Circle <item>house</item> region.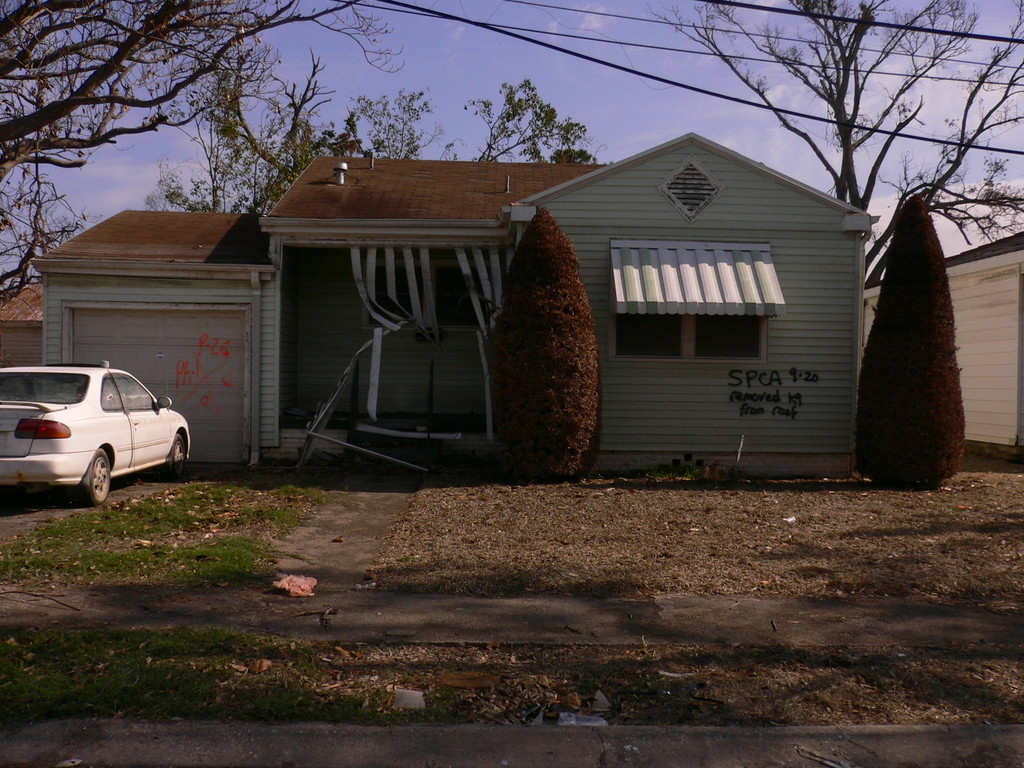
Region: {"x1": 0, "y1": 276, "x2": 40, "y2": 363}.
